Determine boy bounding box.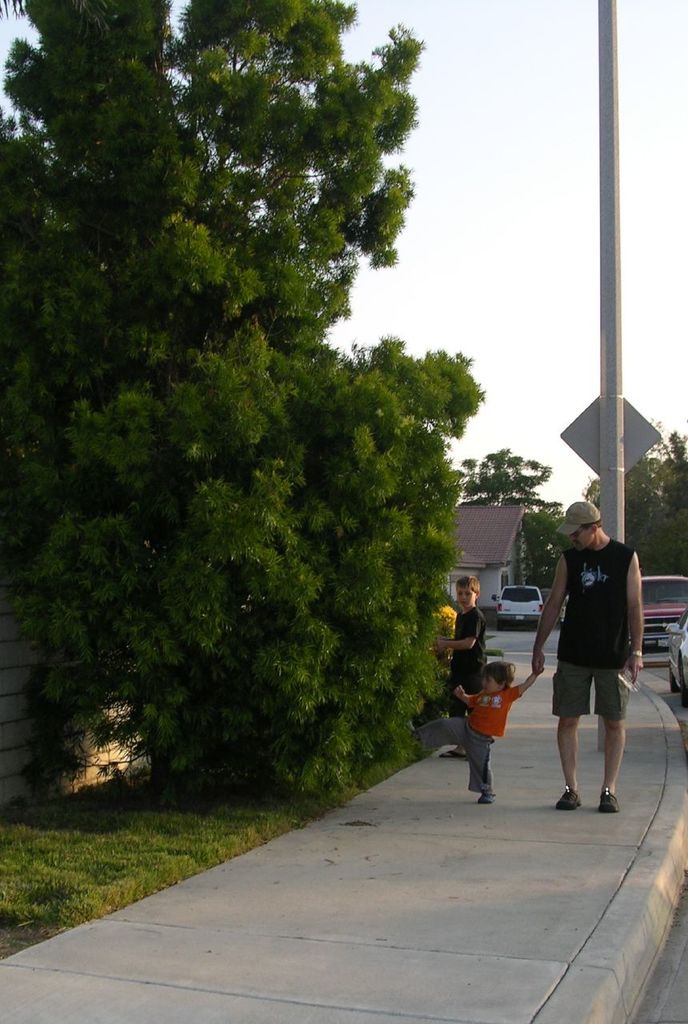
Determined: {"left": 447, "top": 654, "right": 548, "bottom": 800}.
